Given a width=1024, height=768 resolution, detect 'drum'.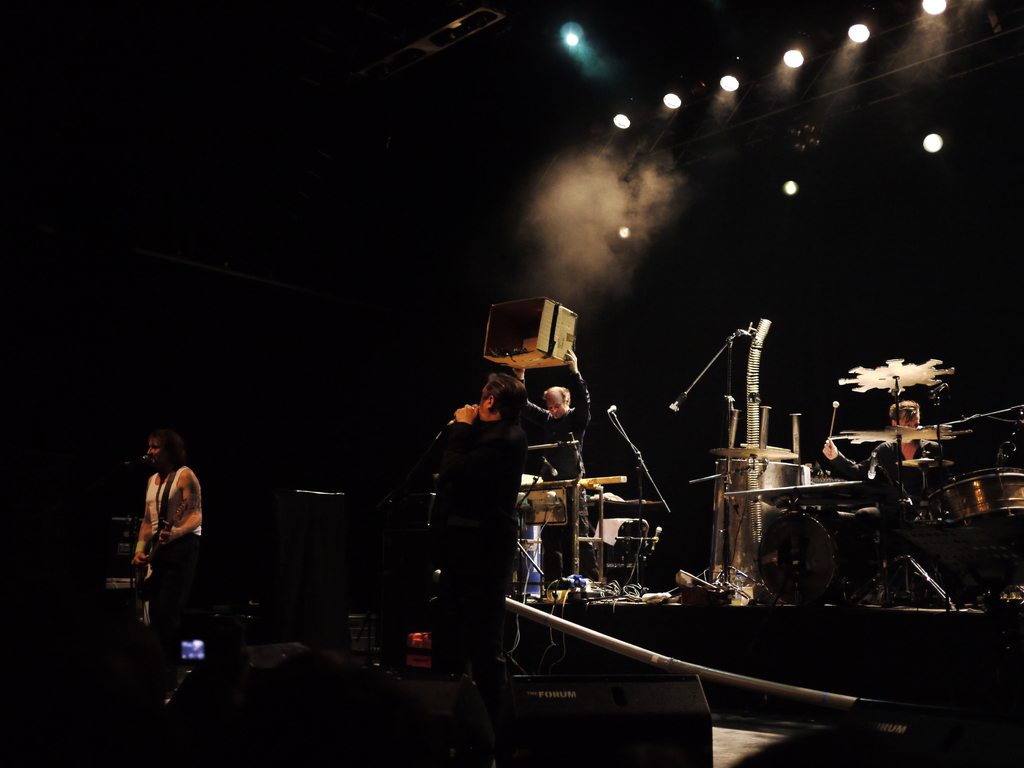
712/458/810/590.
